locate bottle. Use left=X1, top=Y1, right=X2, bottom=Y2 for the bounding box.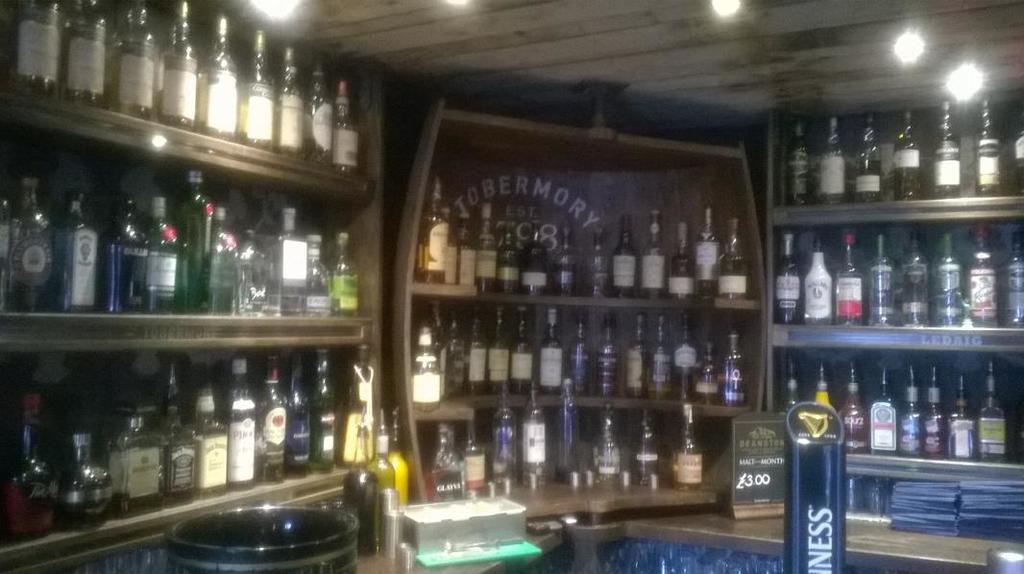
left=693, top=208, right=725, bottom=295.
